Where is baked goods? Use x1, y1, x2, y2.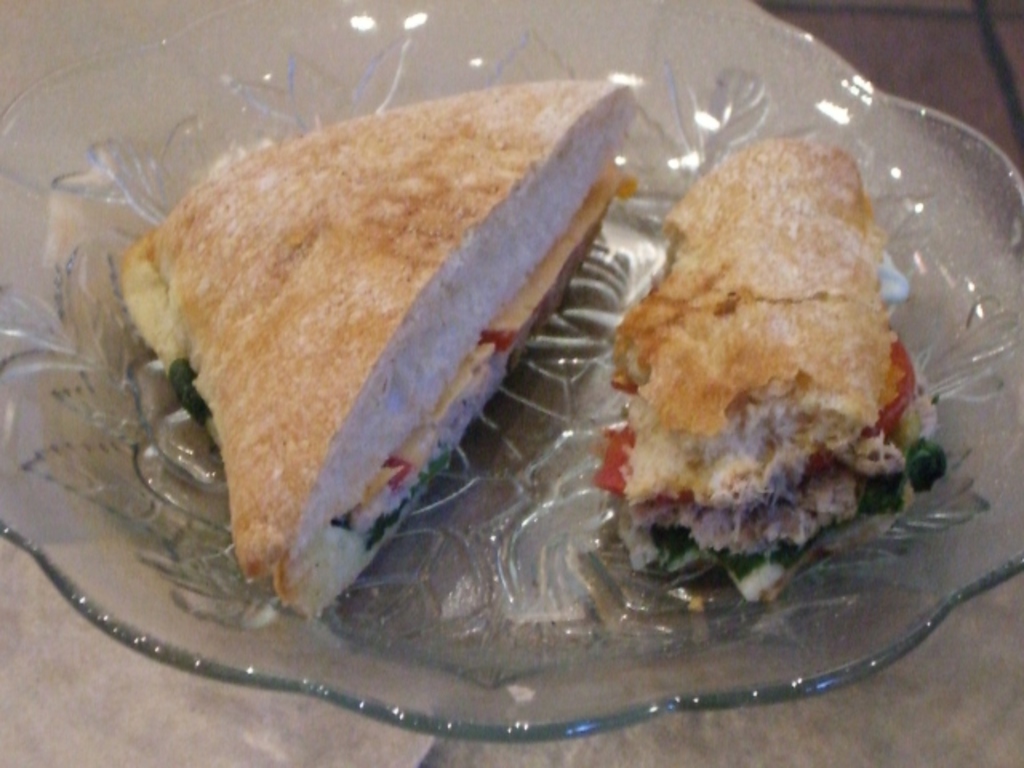
595, 134, 939, 605.
